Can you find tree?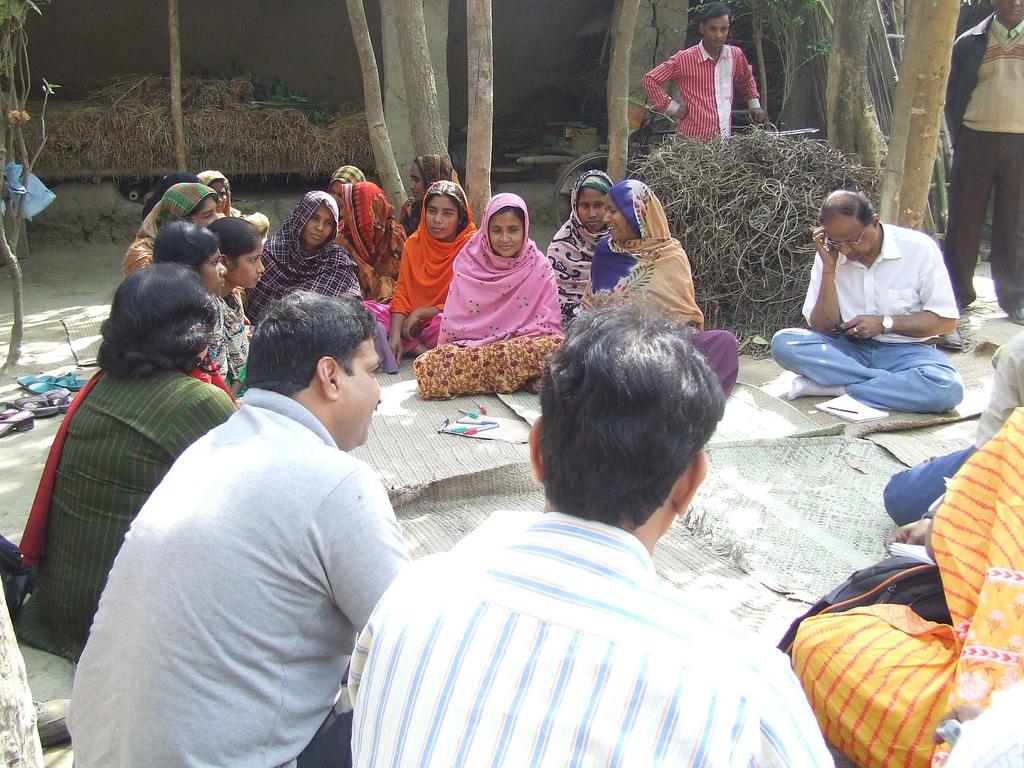
Yes, bounding box: select_region(605, 0, 646, 180).
